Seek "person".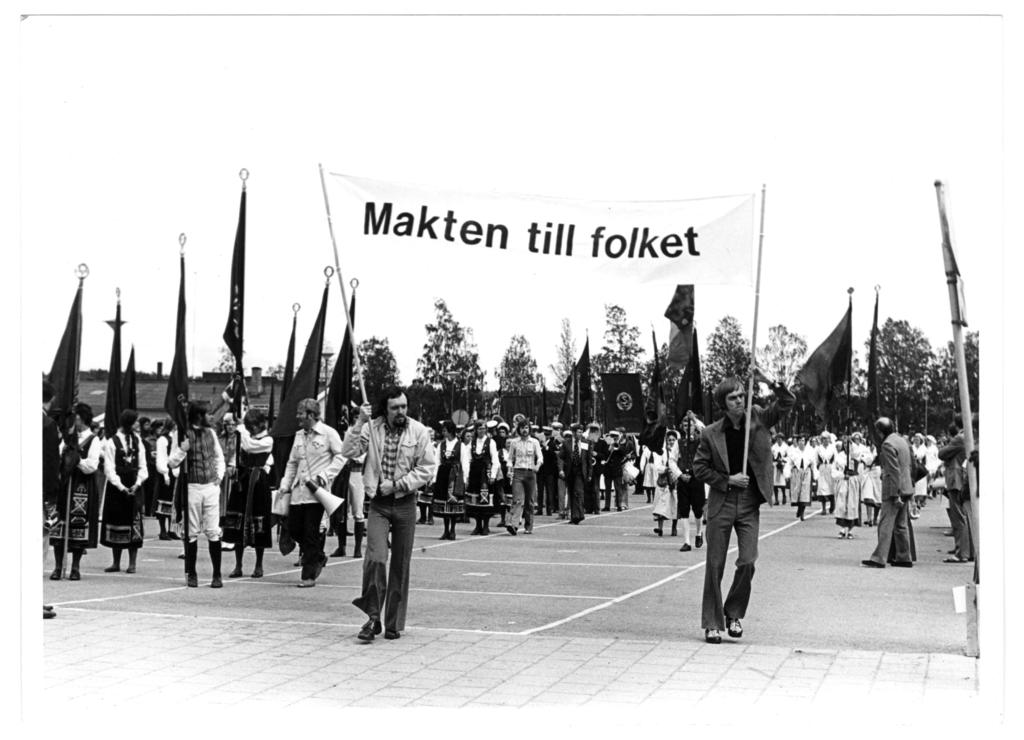
bbox=(667, 419, 709, 552).
